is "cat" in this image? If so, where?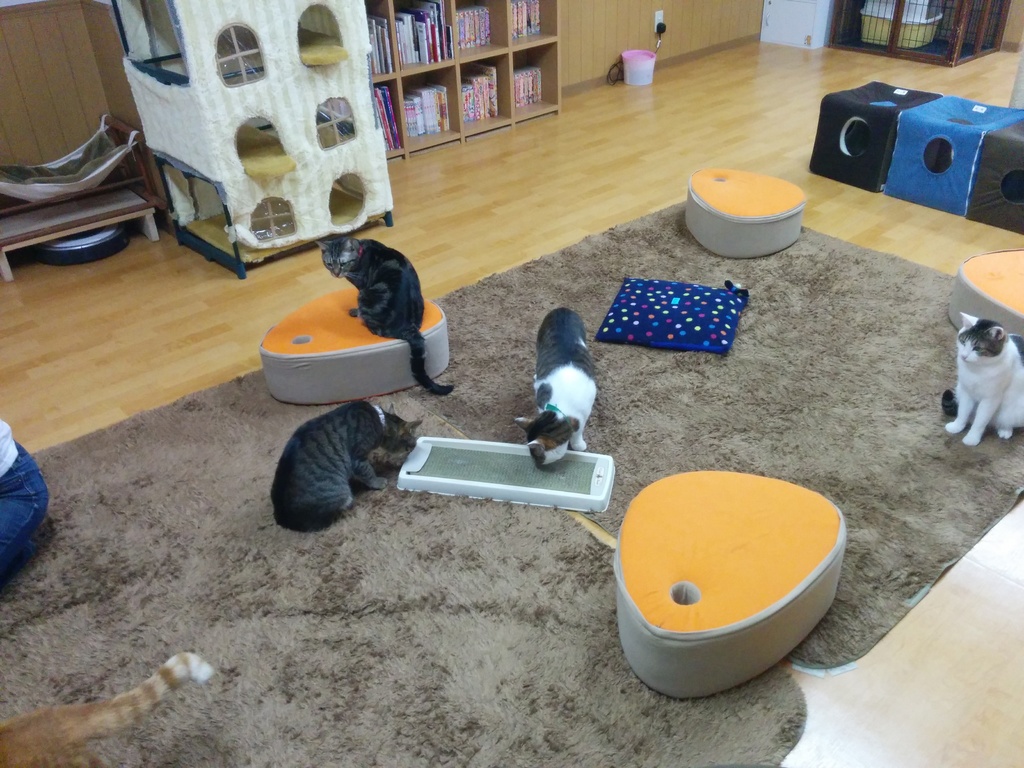
Yes, at left=317, top=237, right=456, bottom=394.
